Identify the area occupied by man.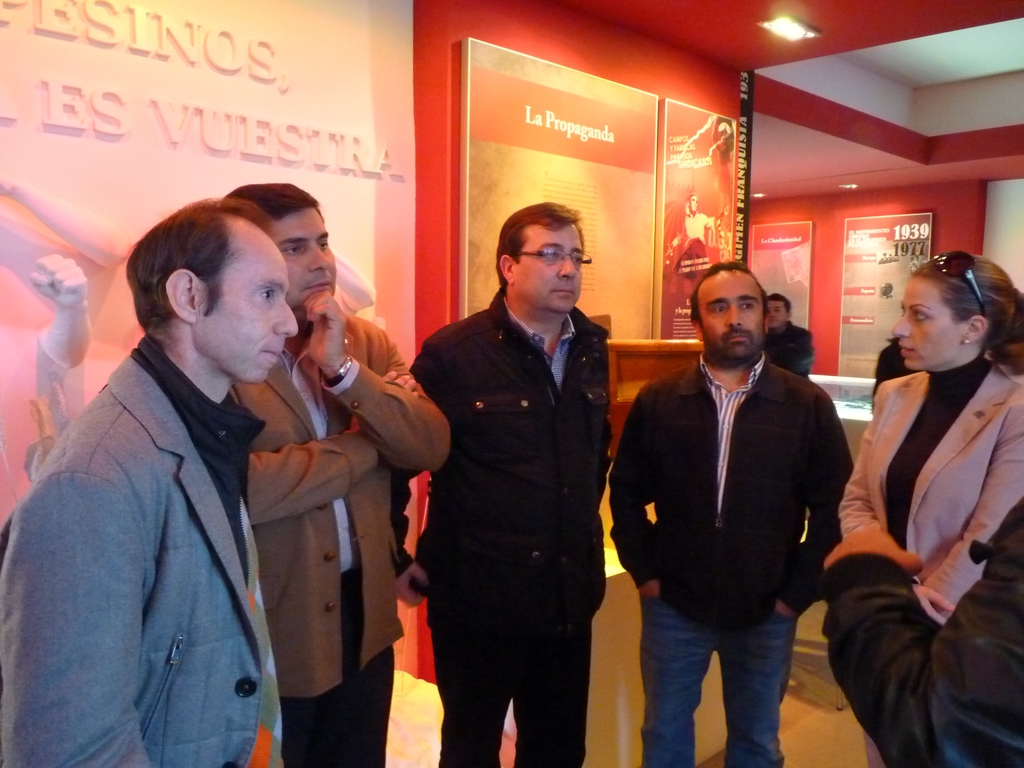
Area: Rect(615, 236, 862, 760).
